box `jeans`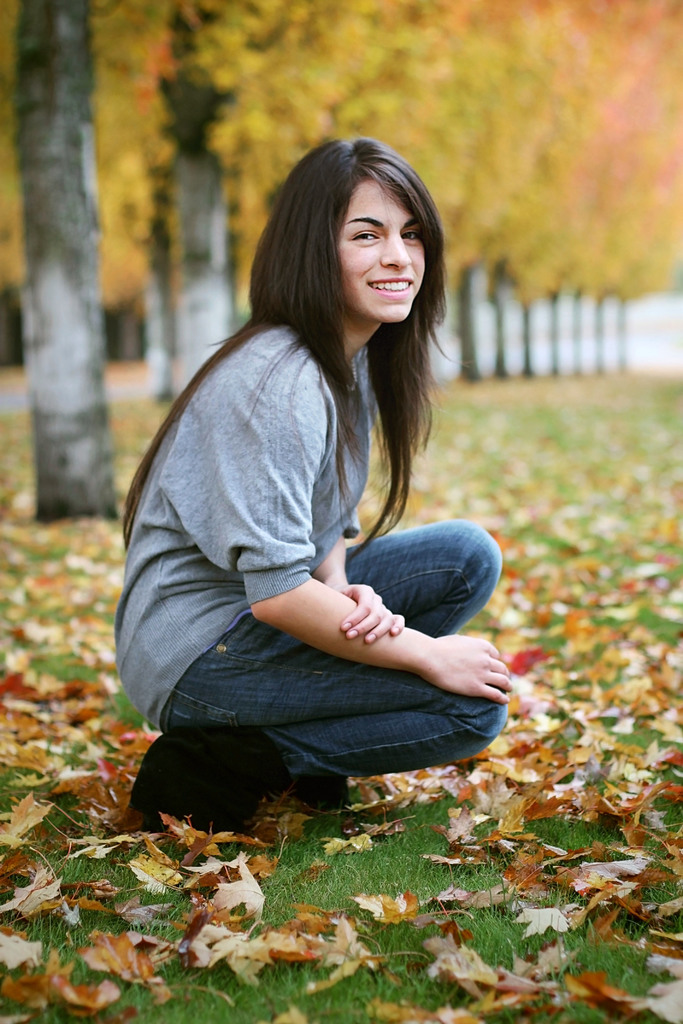
crop(161, 517, 509, 780)
